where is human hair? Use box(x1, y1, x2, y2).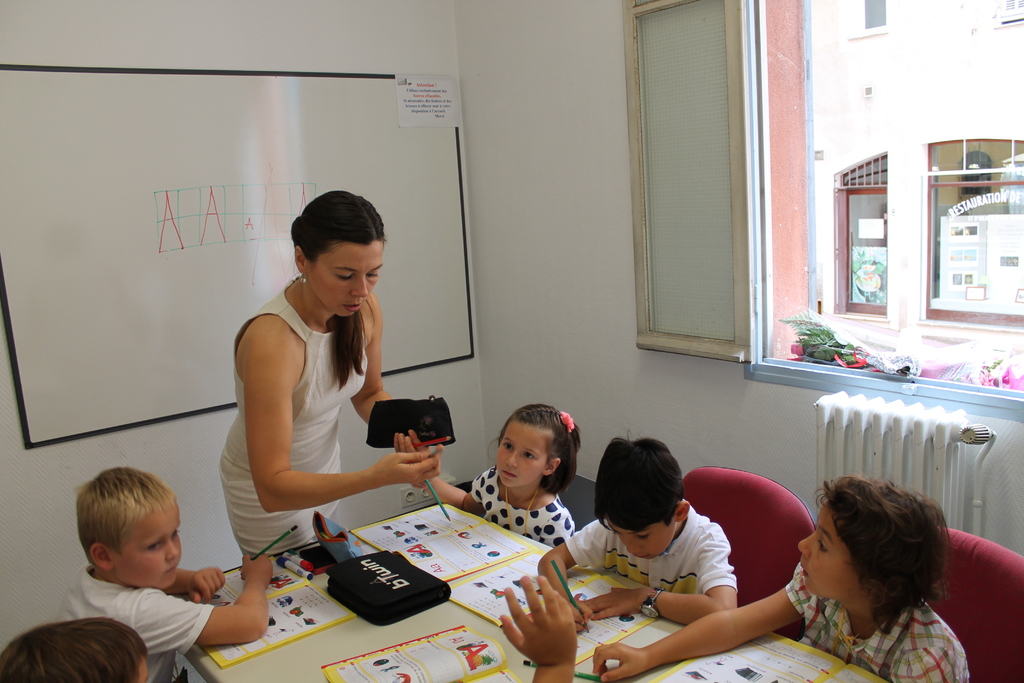
box(267, 170, 380, 336).
